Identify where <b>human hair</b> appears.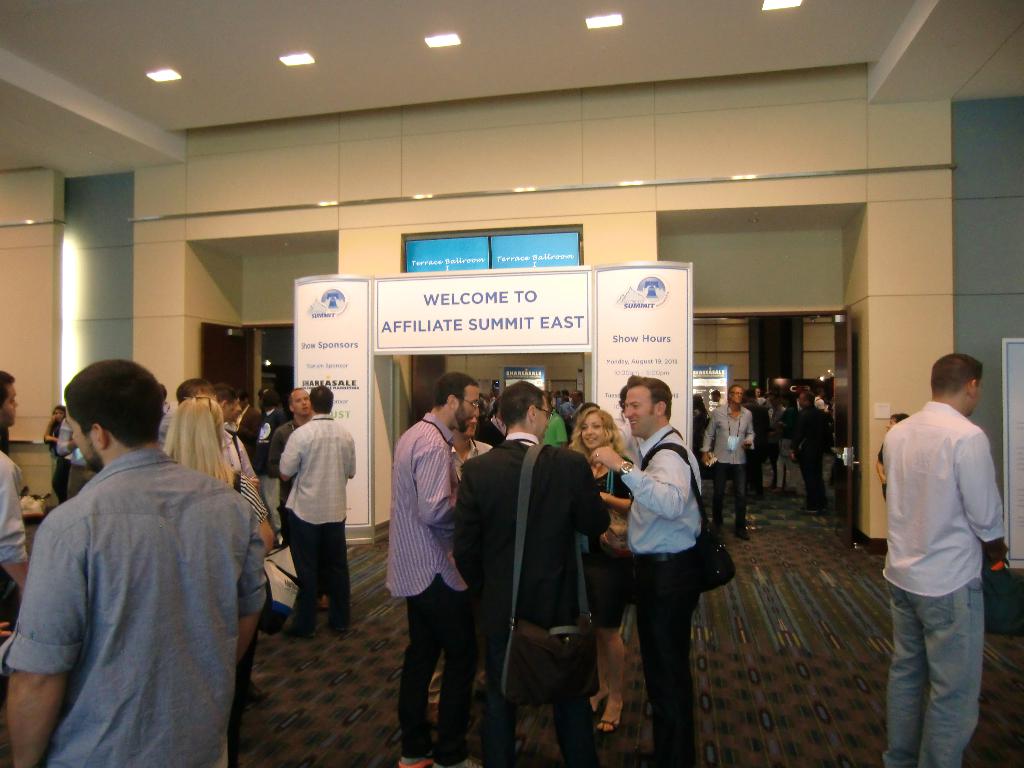
Appears at bbox=(258, 387, 280, 419).
